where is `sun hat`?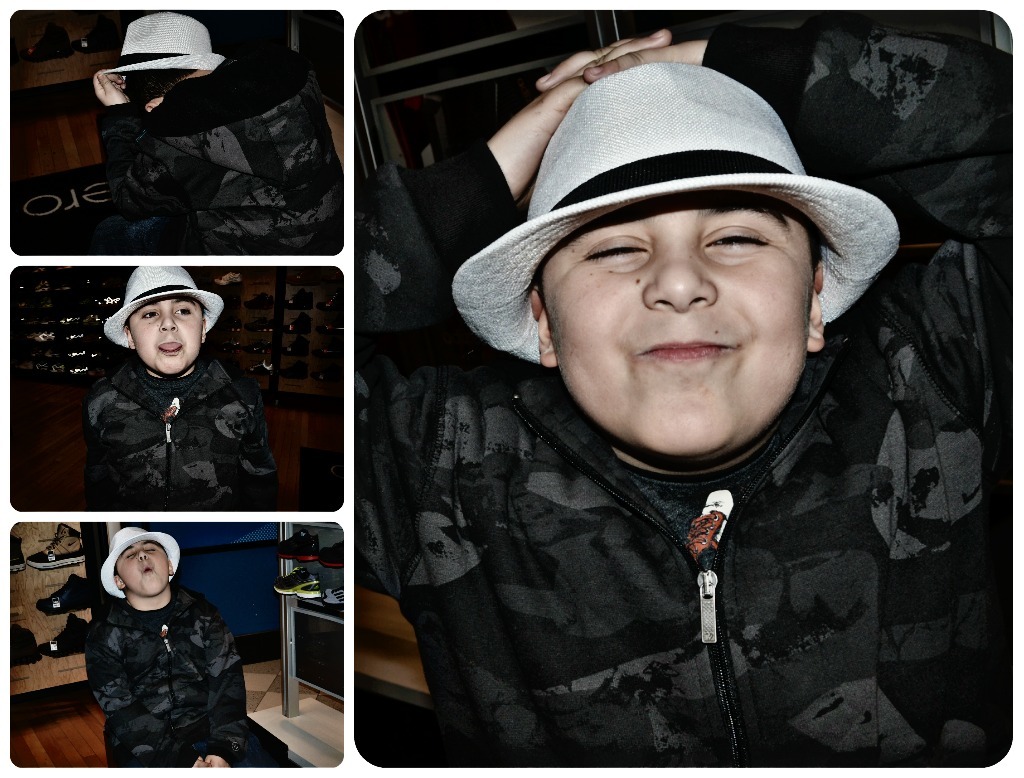
left=95, top=258, right=233, bottom=354.
